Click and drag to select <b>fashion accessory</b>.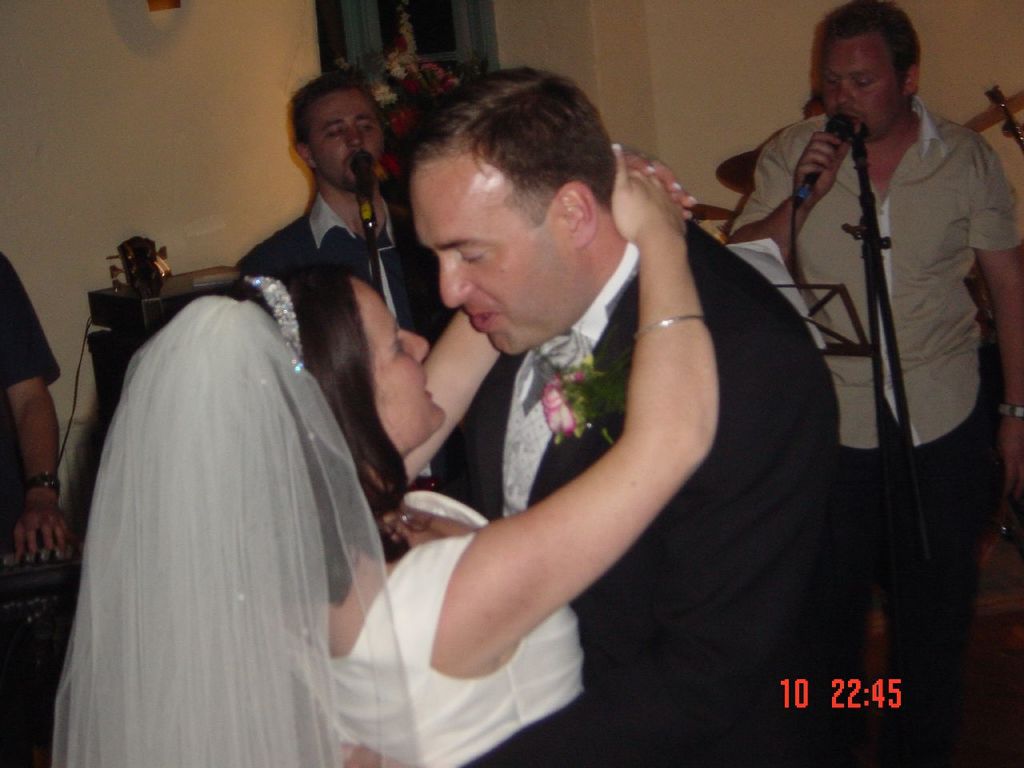
Selection: 241 270 305 366.
